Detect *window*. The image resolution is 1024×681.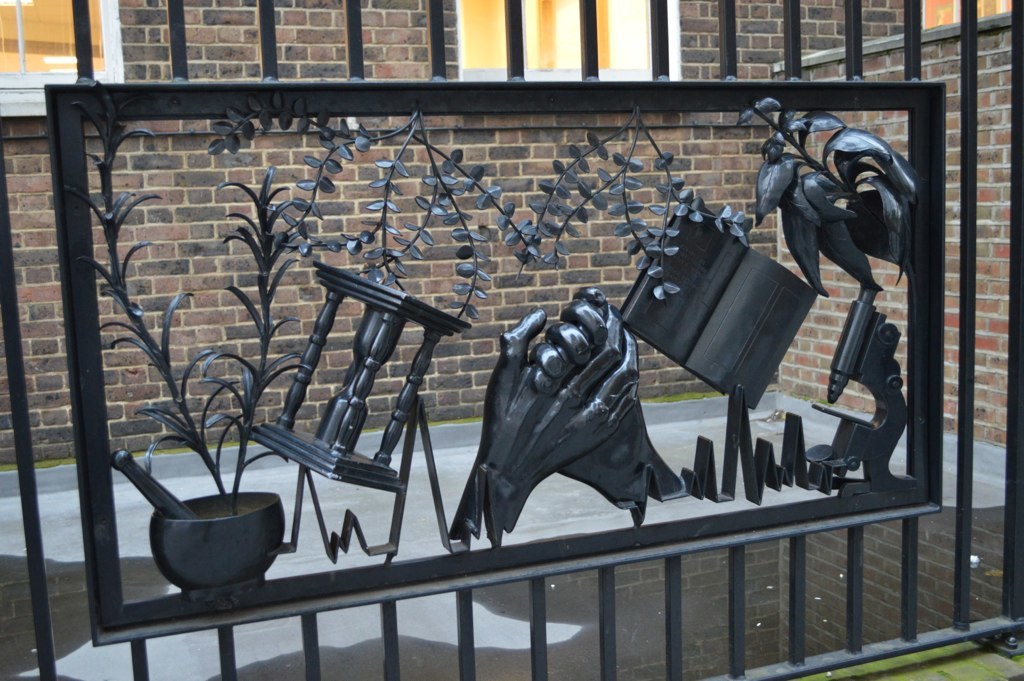
<bbox>920, 0, 1014, 31</bbox>.
